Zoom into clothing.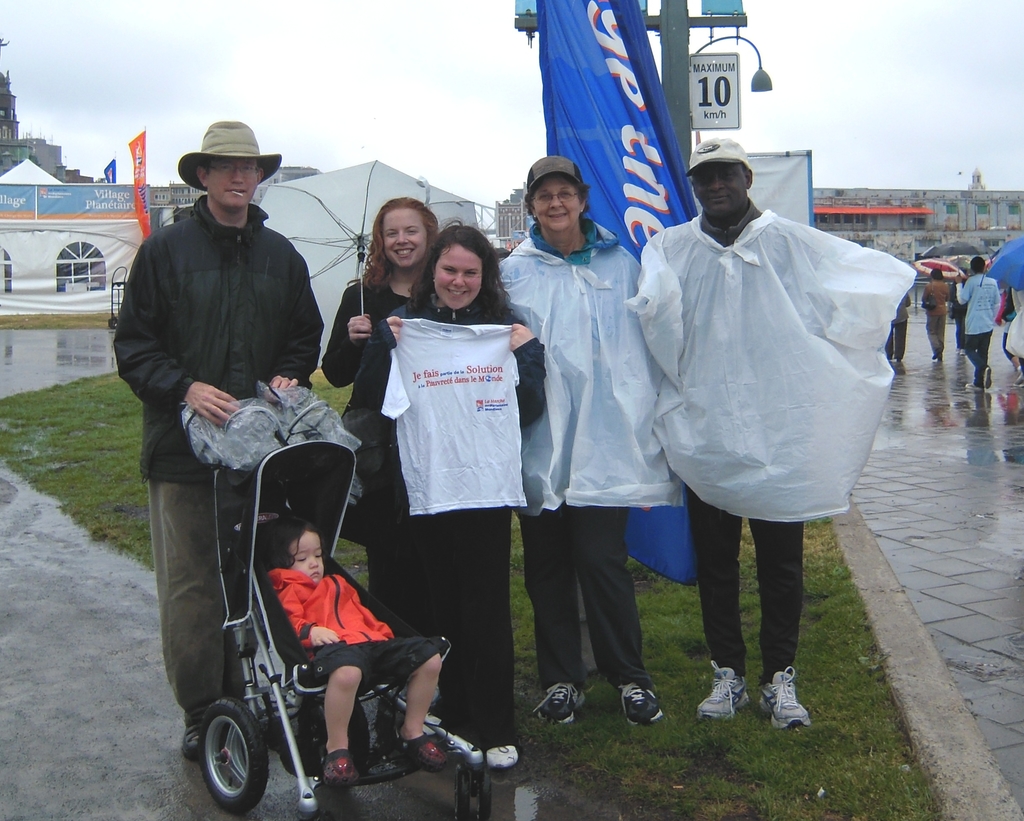
Zoom target: 948/283/972/347.
